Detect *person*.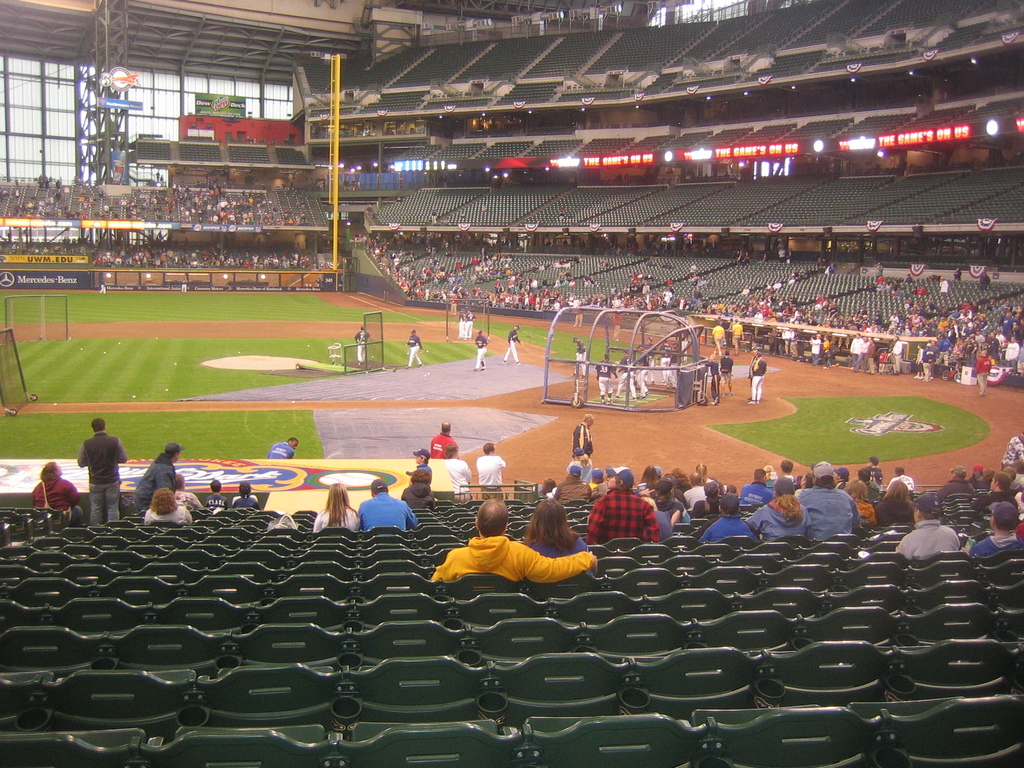
Detected at (573, 415, 595, 458).
